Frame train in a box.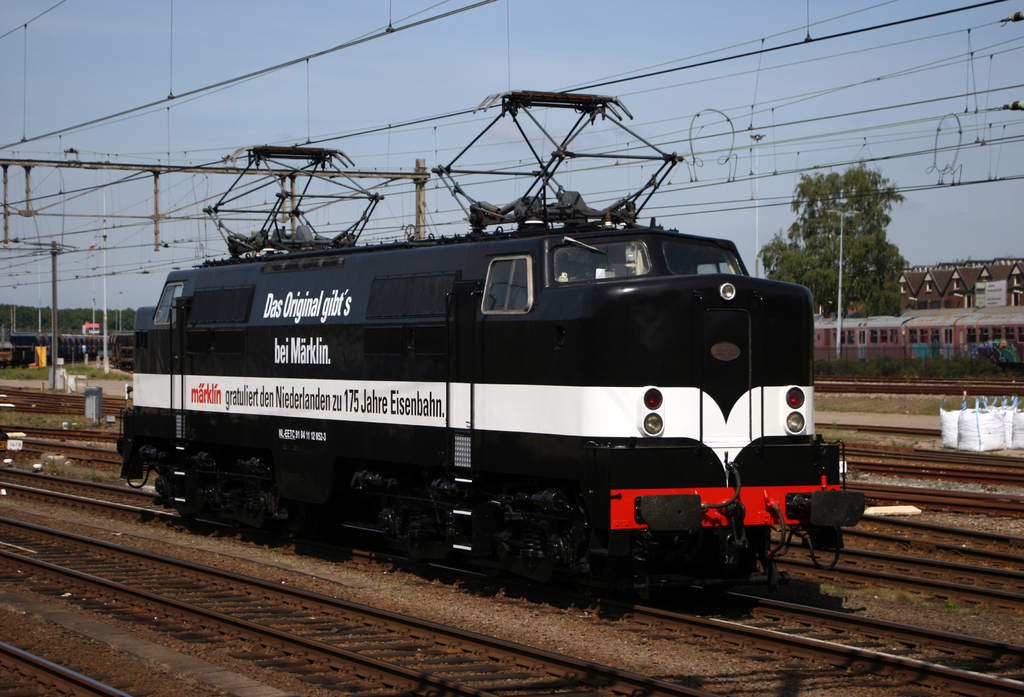
[left=116, top=88, right=867, bottom=597].
